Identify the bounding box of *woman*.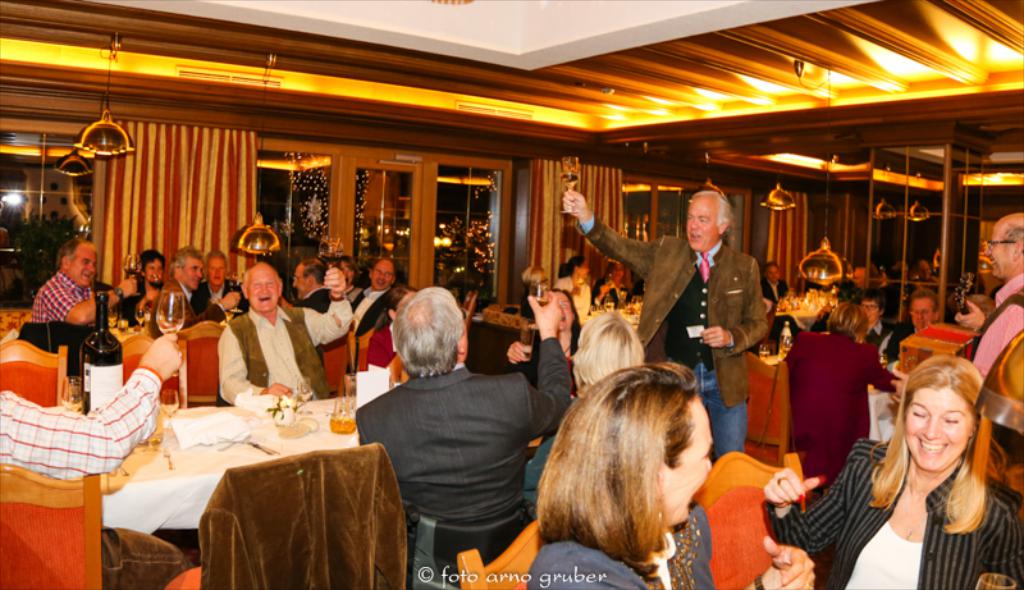
(764,353,1023,589).
